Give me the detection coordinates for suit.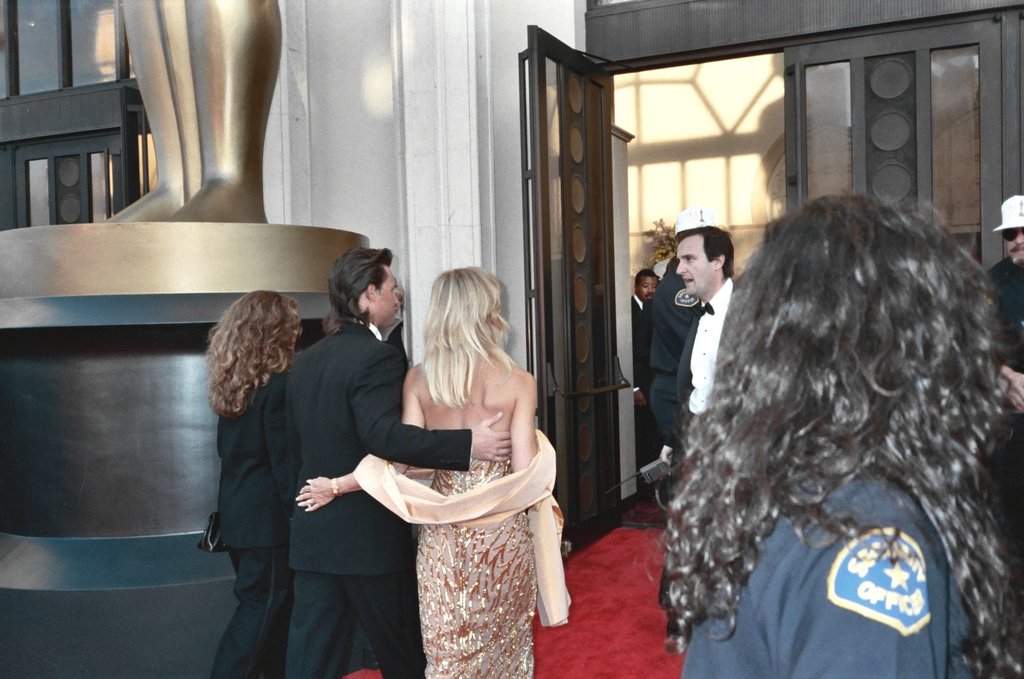
crop(207, 411, 292, 678).
